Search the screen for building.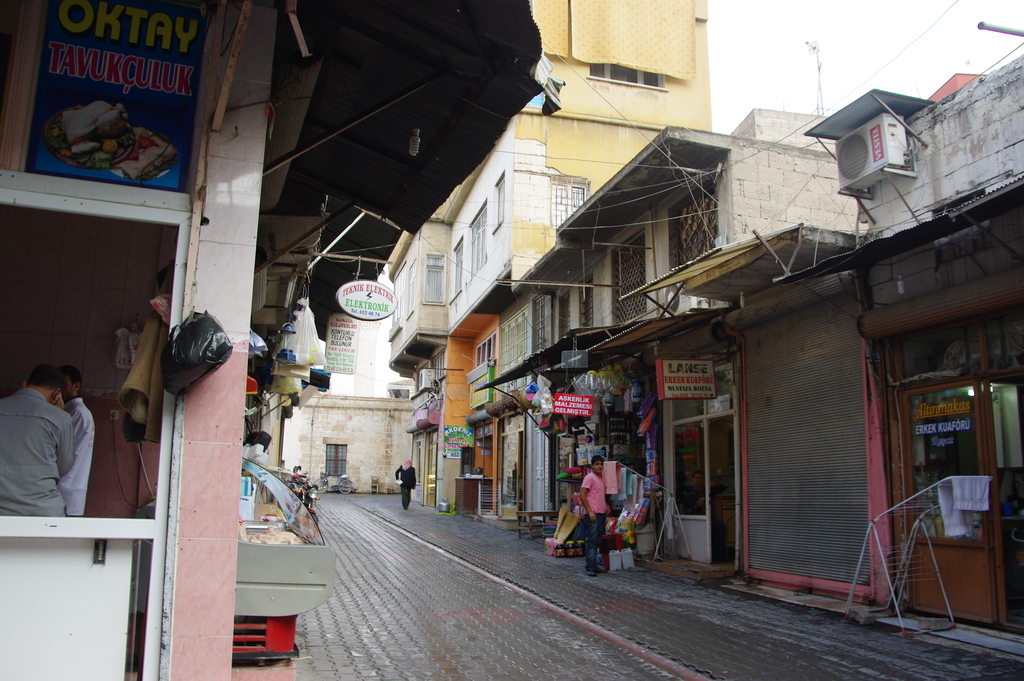
Found at 269,297,431,490.
